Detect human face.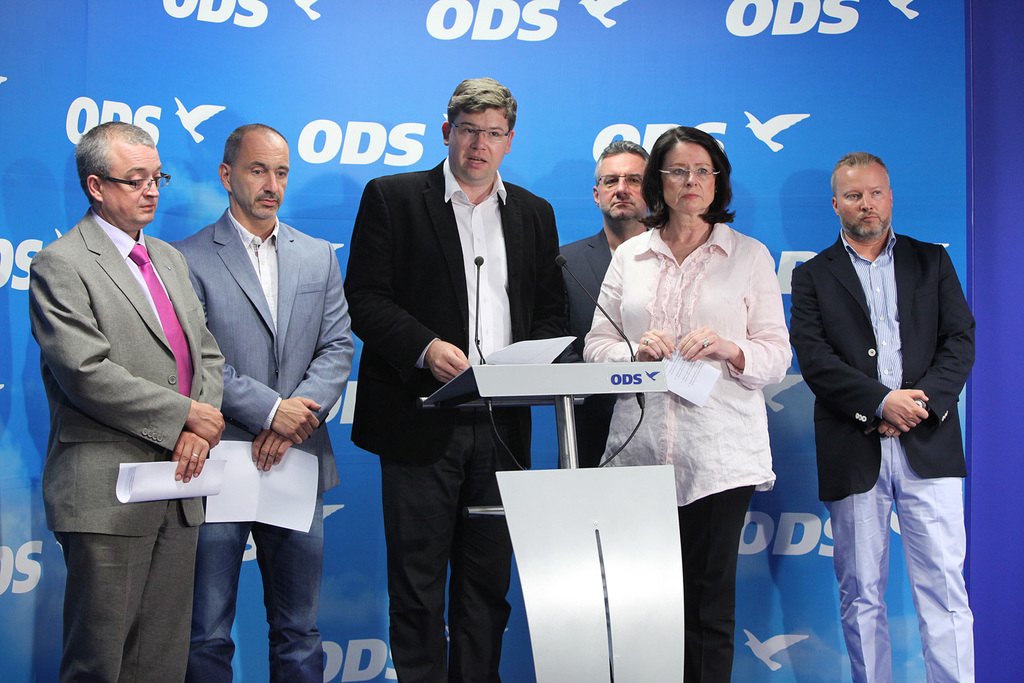
Detected at <box>233,136,291,220</box>.
